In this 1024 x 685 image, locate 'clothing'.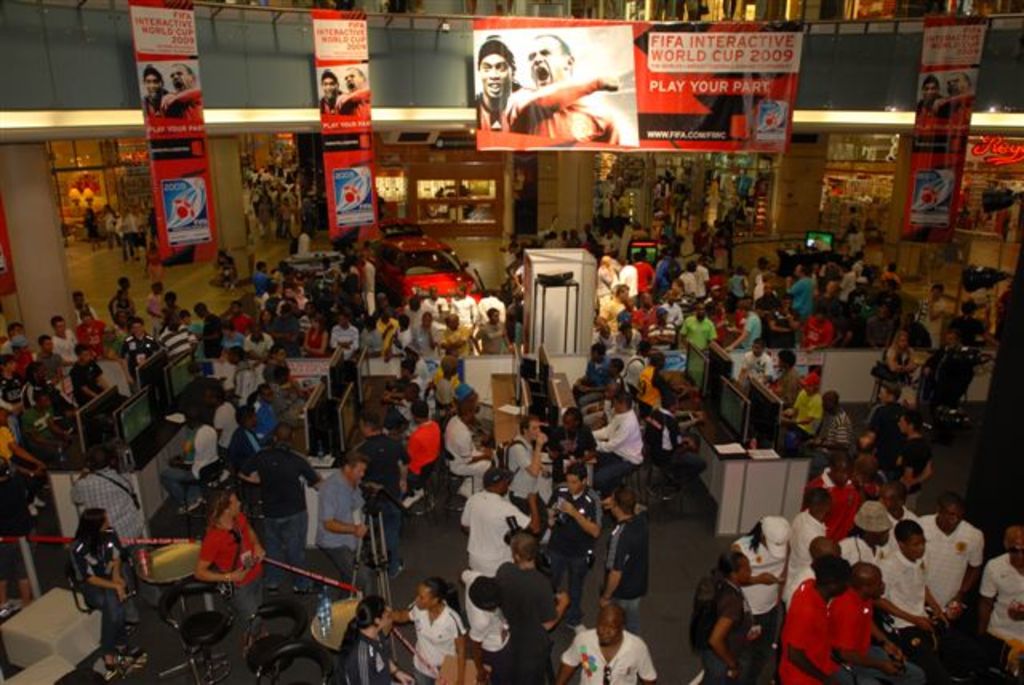
Bounding box: bbox(80, 535, 126, 642).
